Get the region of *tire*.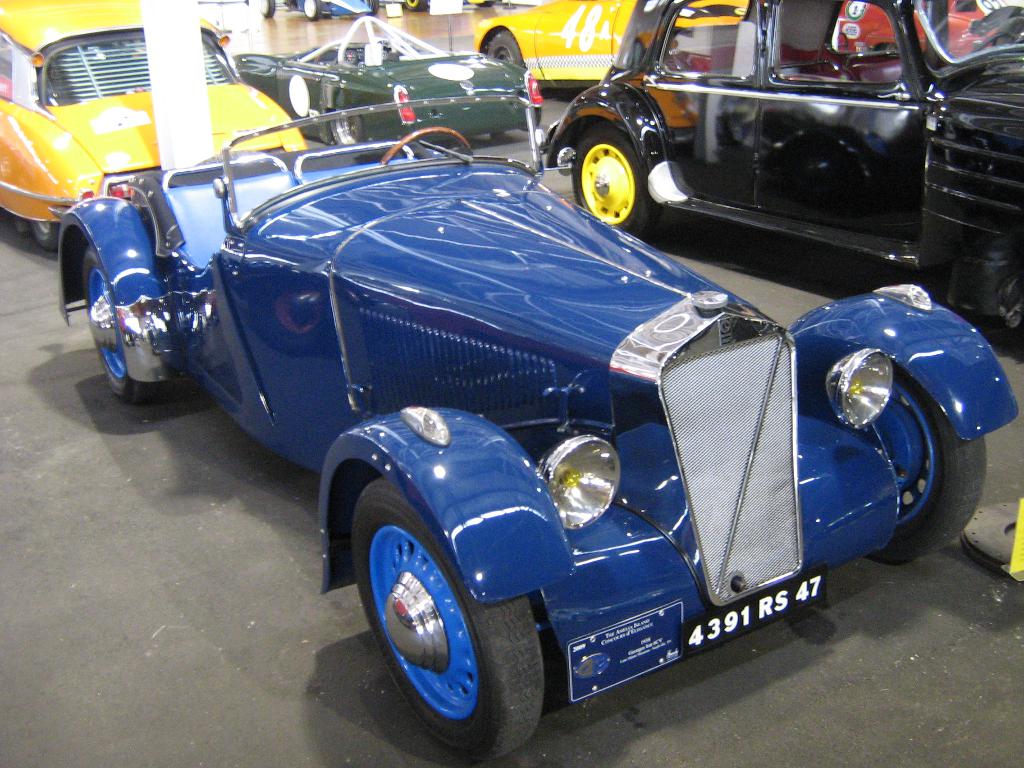
box=[77, 241, 166, 408].
